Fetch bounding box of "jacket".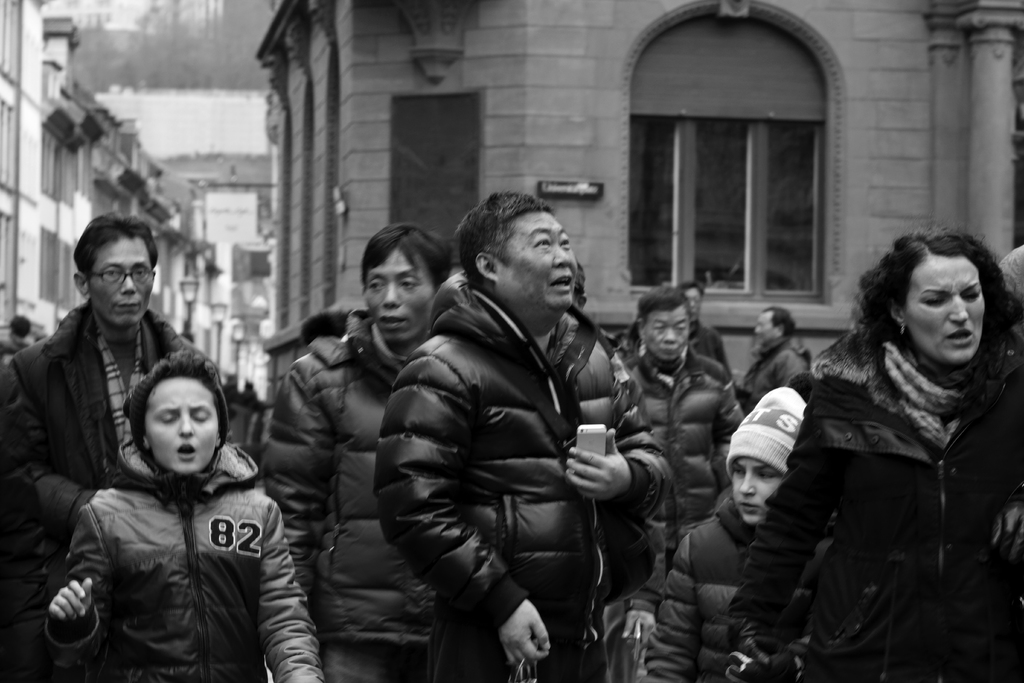
Bbox: bbox=(647, 511, 748, 682).
